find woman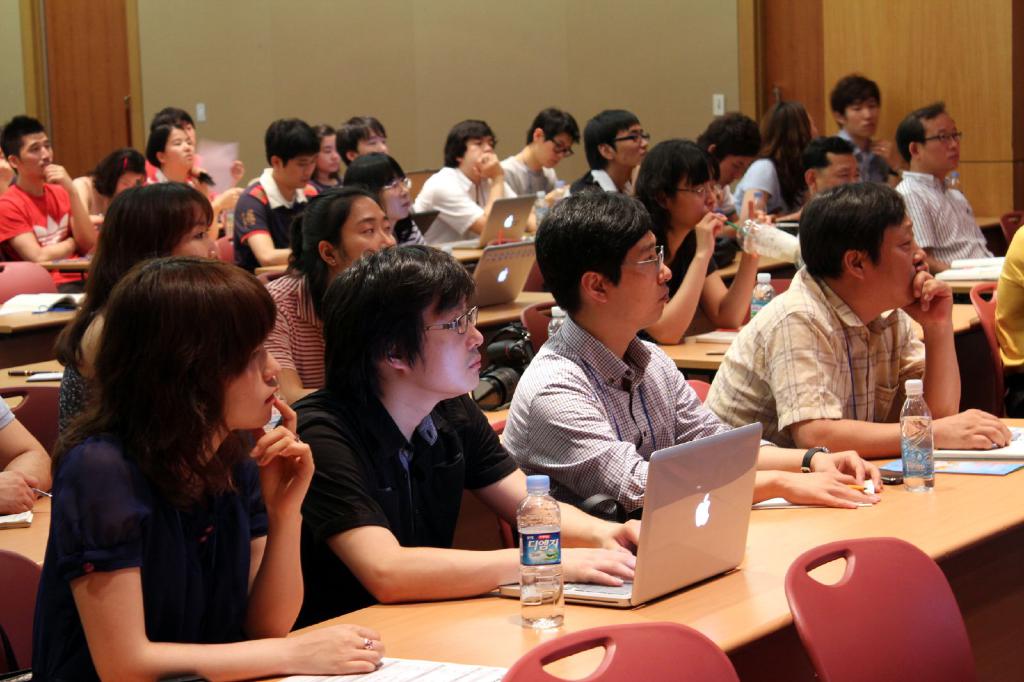
box=[734, 95, 821, 221]
